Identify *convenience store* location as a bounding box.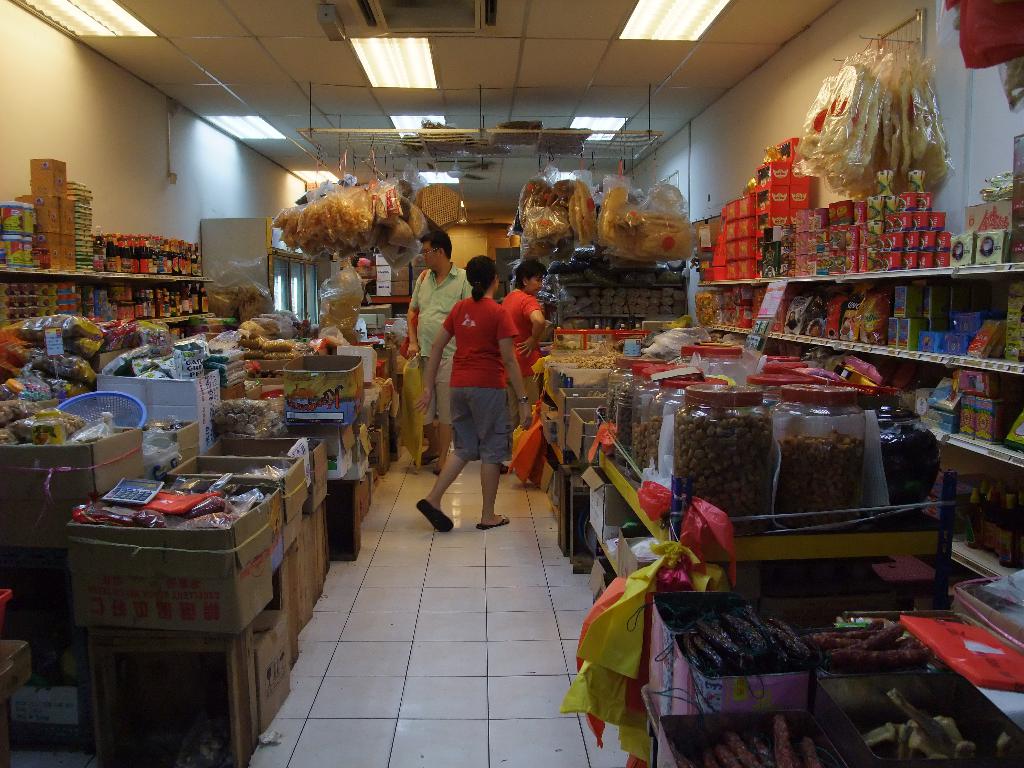
0/0/1023/767.
